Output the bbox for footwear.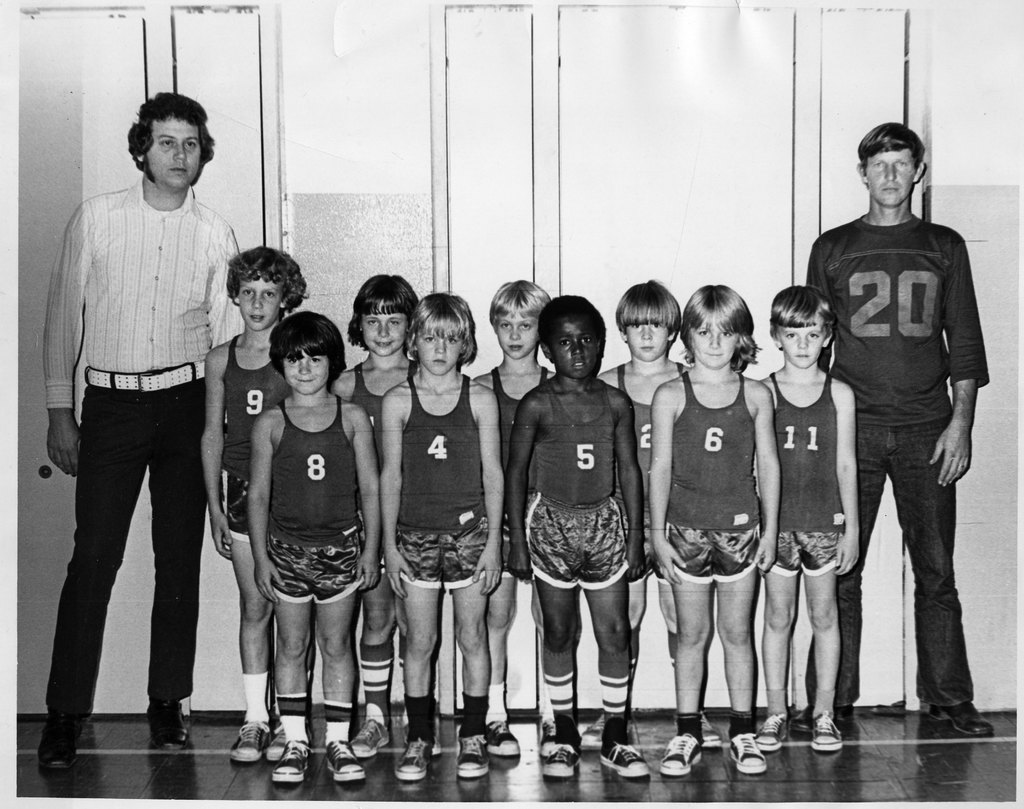
bbox=(659, 731, 702, 778).
